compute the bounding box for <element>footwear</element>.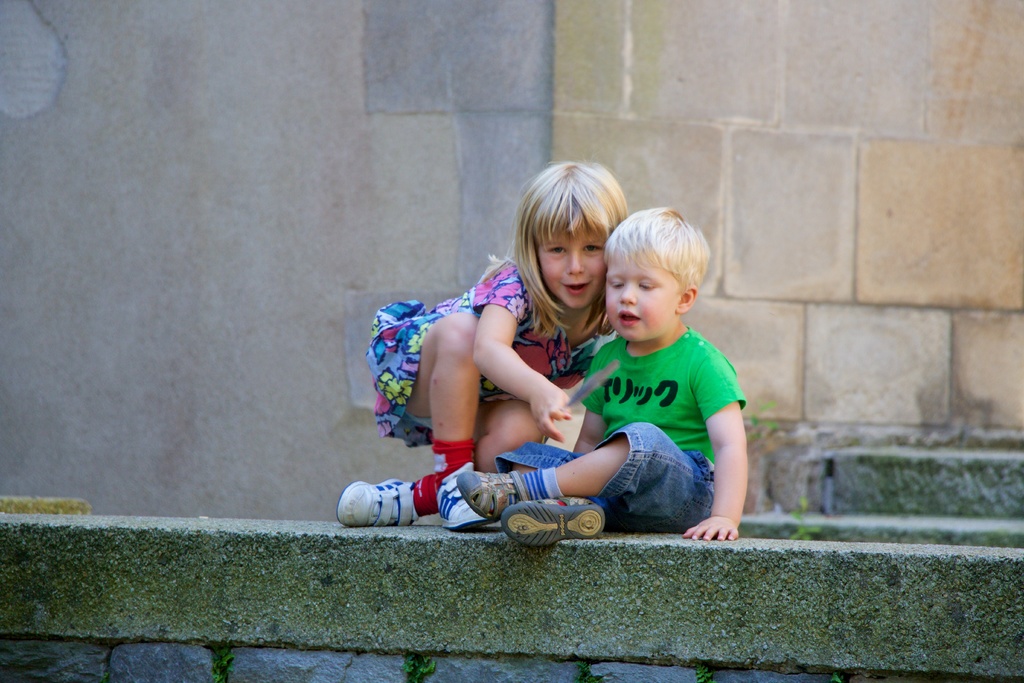
{"left": 458, "top": 466, "right": 521, "bottom": 520}.
